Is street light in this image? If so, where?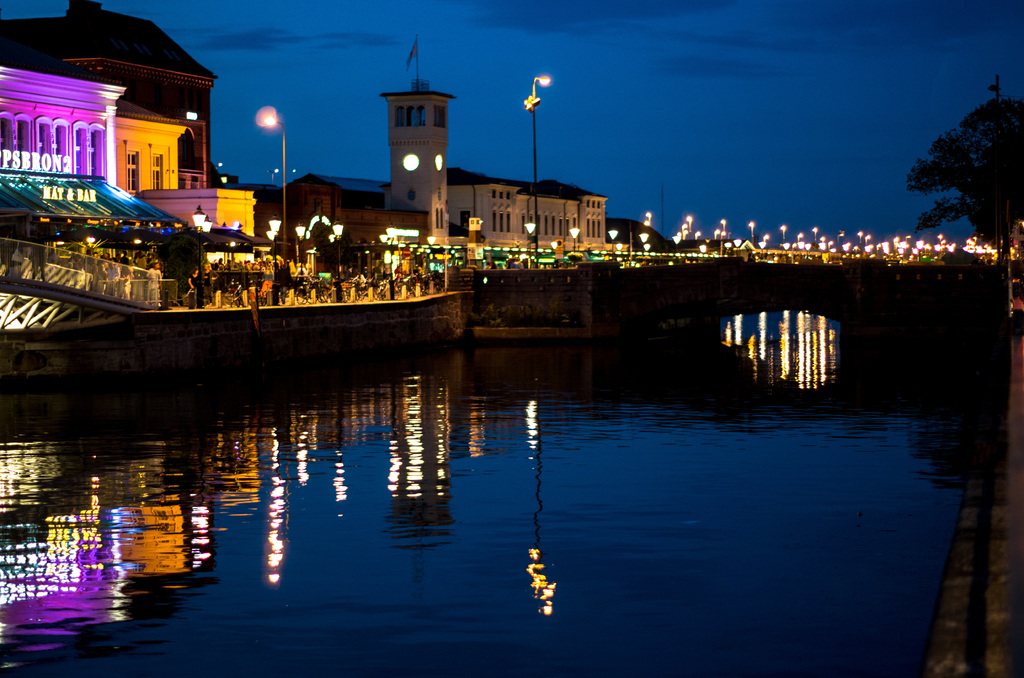
Yes, at [568, 225, 581, 253].
